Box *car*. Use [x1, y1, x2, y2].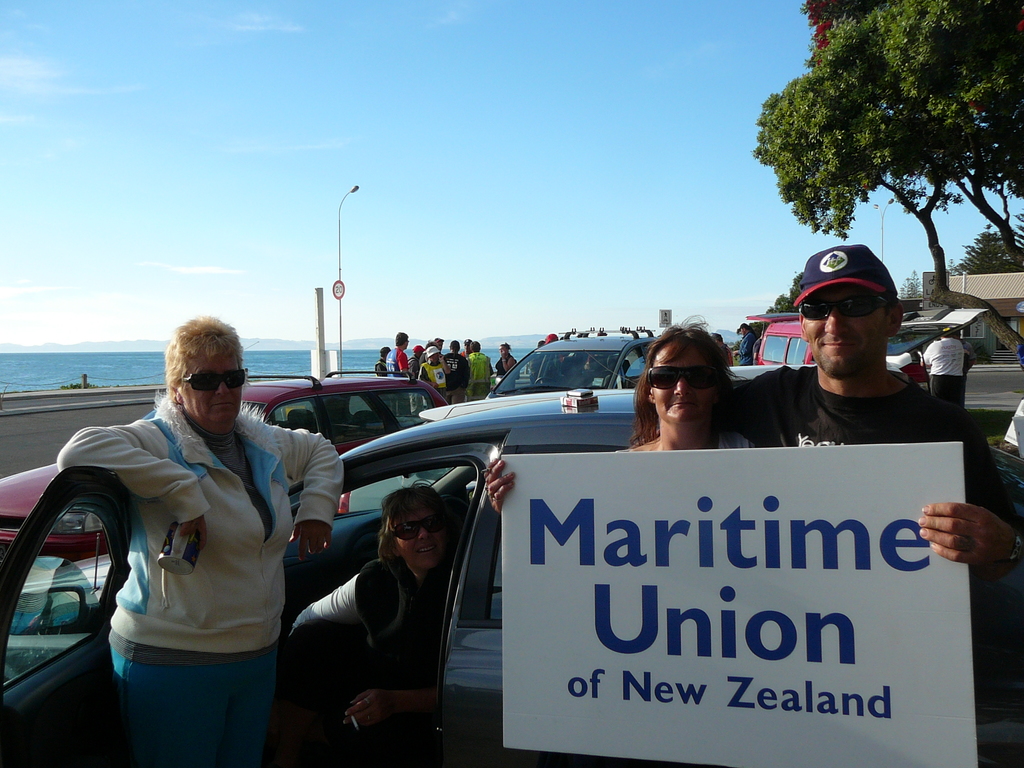
[332, 393, 625, 511].
